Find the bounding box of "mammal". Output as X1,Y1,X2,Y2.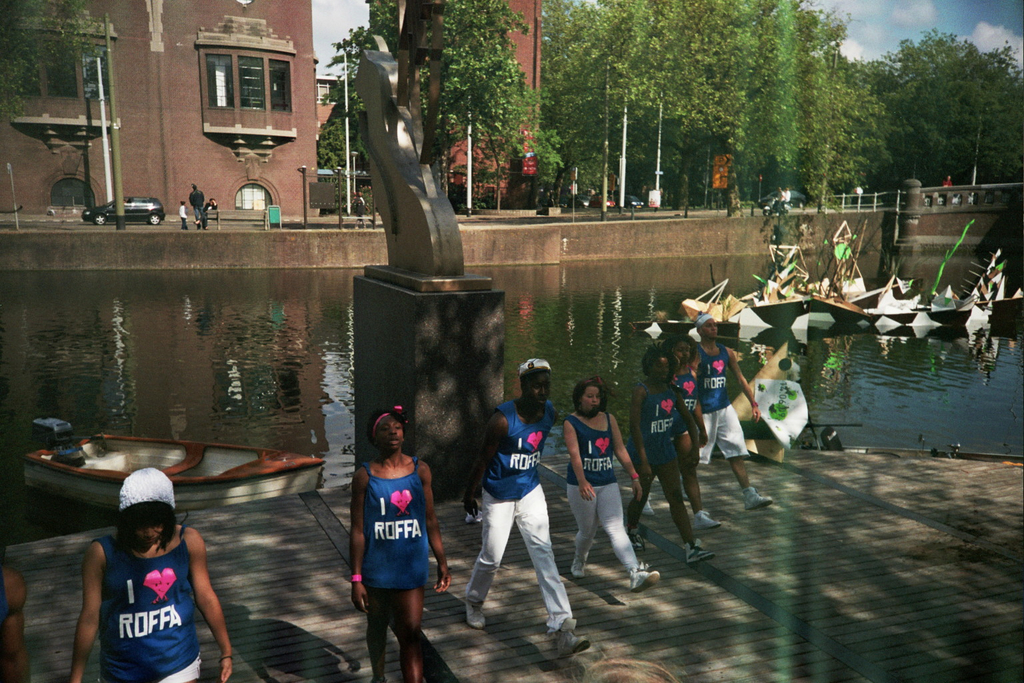
629,341,714,563.
